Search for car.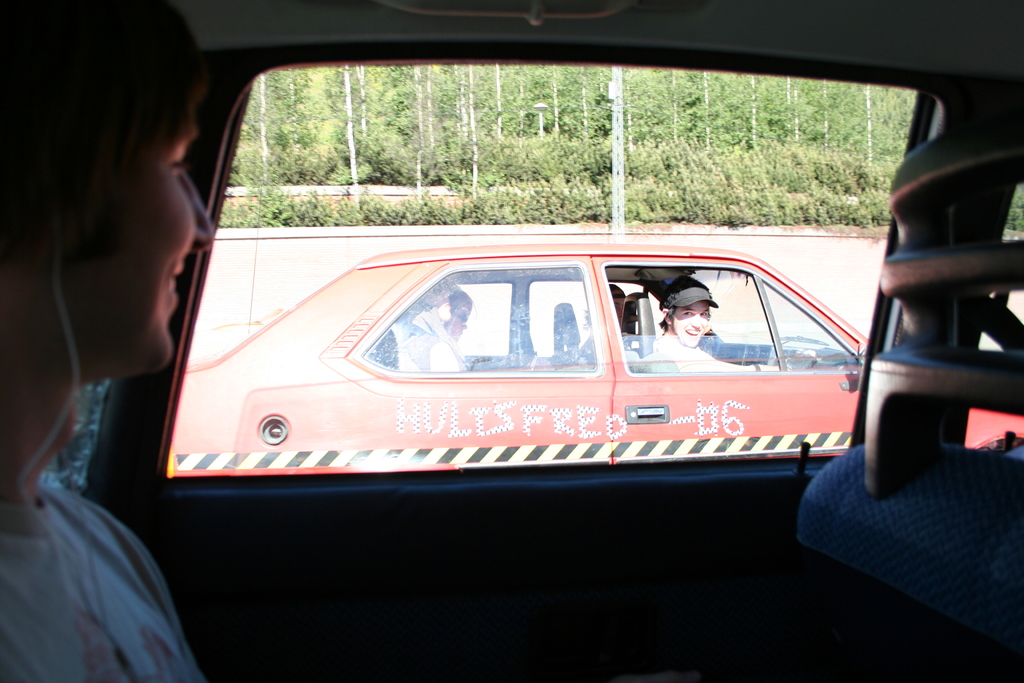
Found at (0, 0, 1023, 682).
